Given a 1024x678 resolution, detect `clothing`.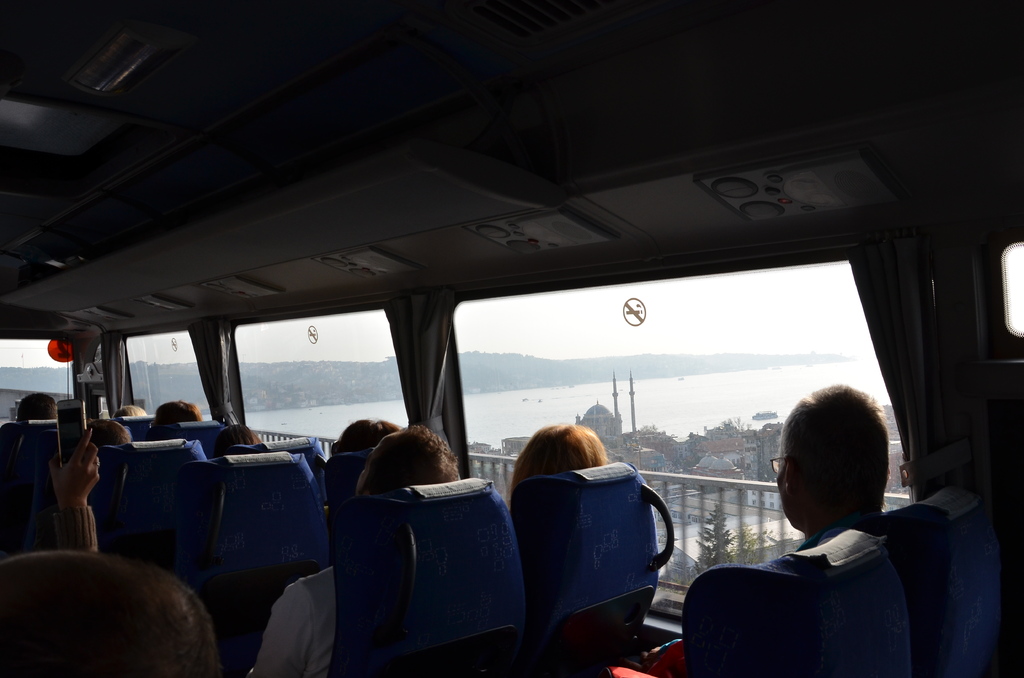
x1=244, y1=565, x2=332, y2=677.
